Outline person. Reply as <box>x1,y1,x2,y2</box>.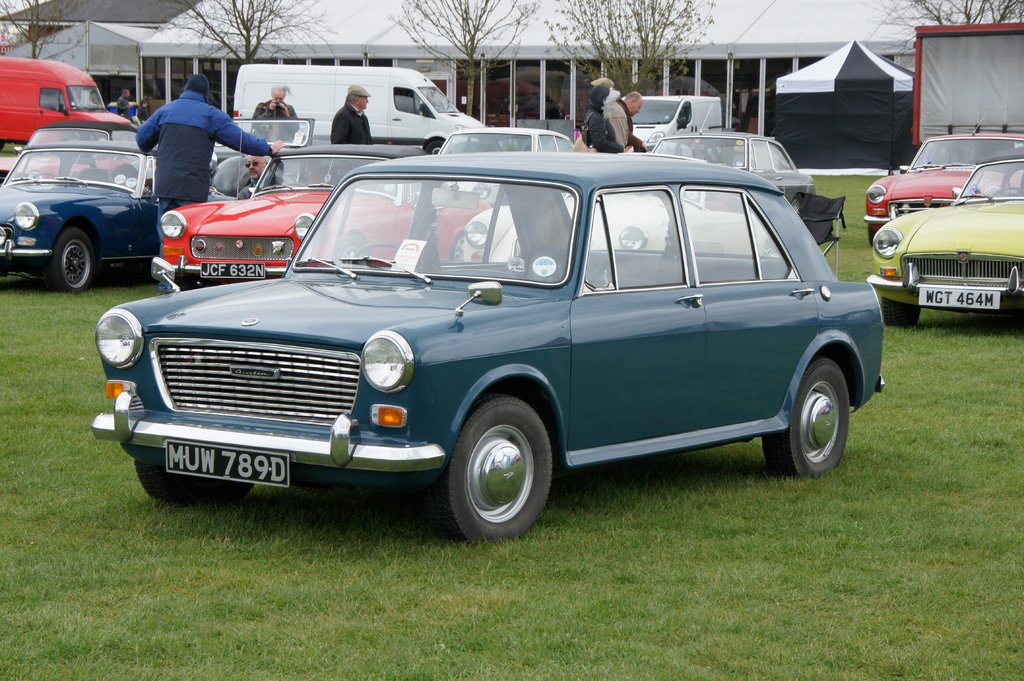
<box>129,70,243,211</box>.
